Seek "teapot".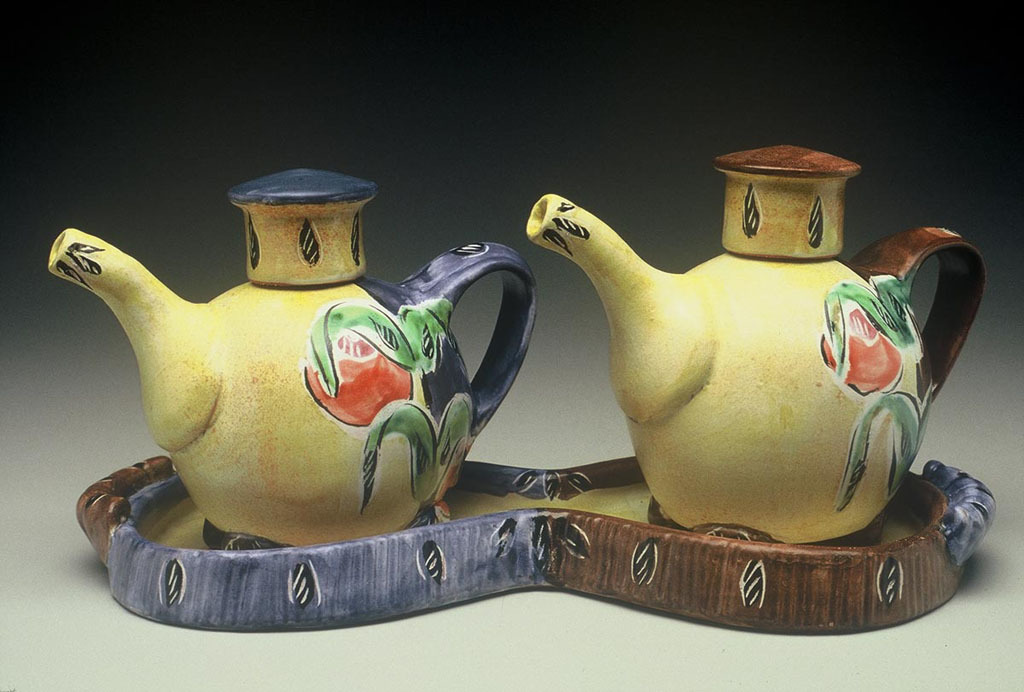
left=524, top=144, right=988, bottom=544.
